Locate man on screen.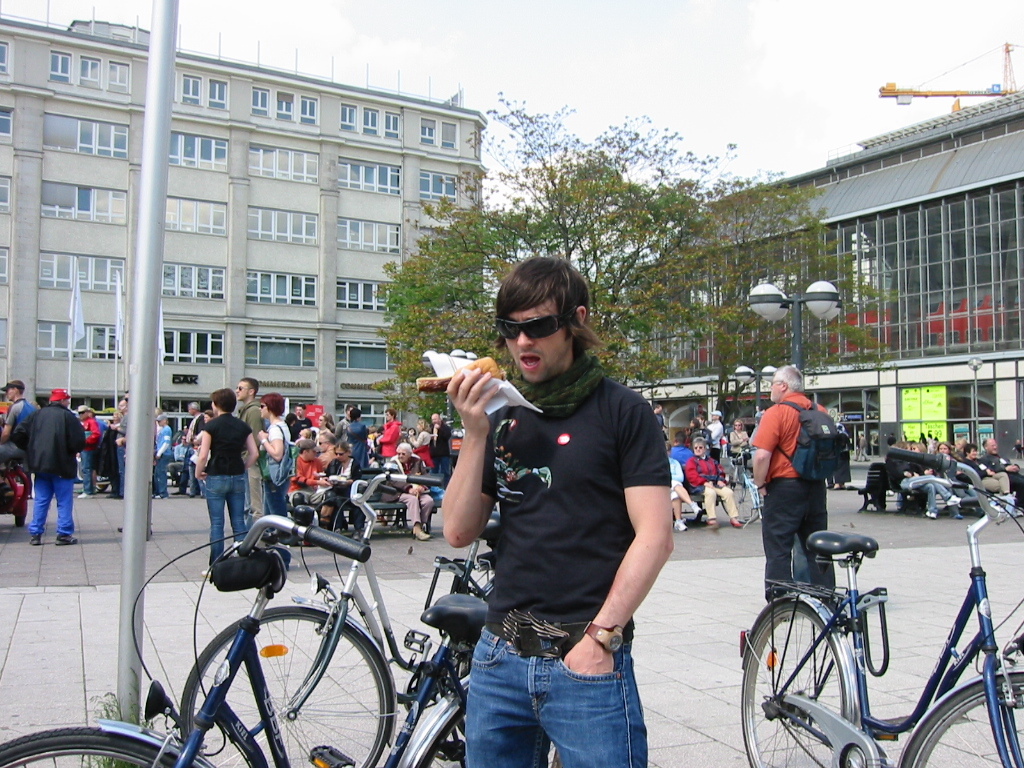
On screen at <region>682, 436, 740, 529</region>.
